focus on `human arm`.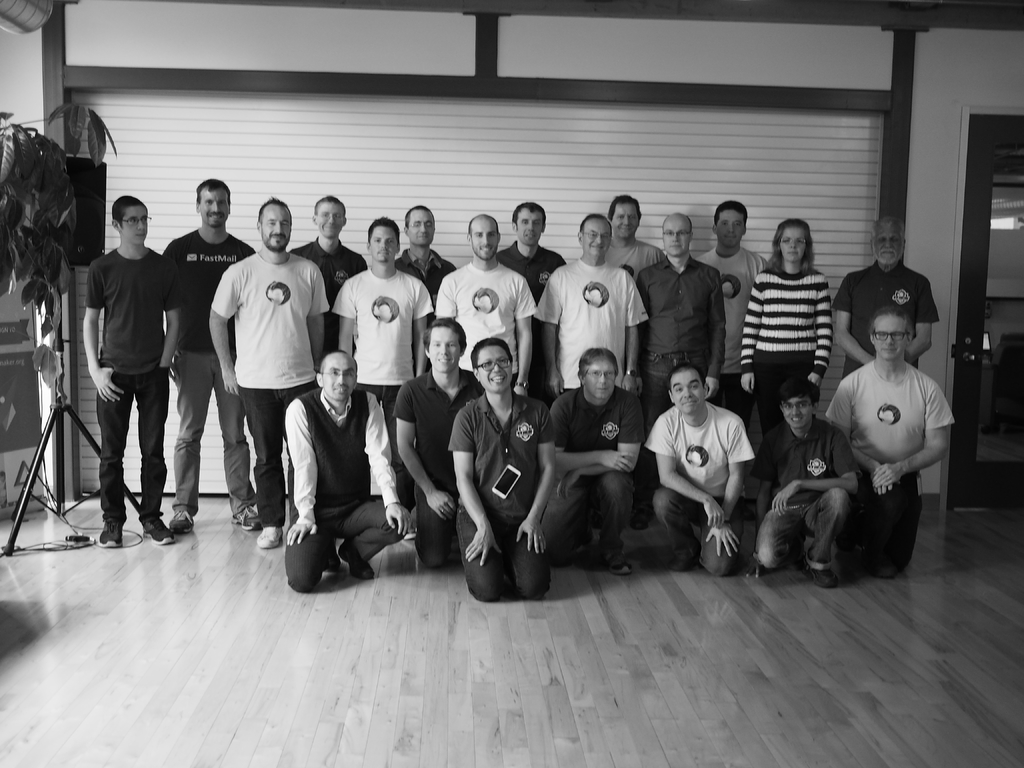
Focused at (x1=543, y1=262, x2=565, y2=399).
